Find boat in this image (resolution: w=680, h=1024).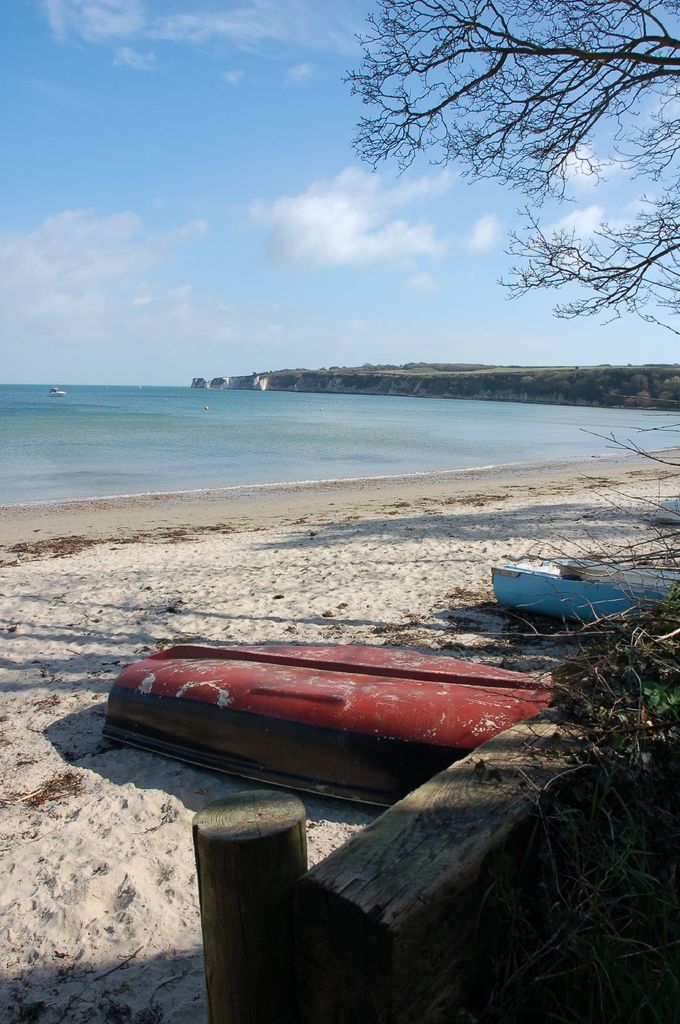
BBox(47, 378, 67, 397).
